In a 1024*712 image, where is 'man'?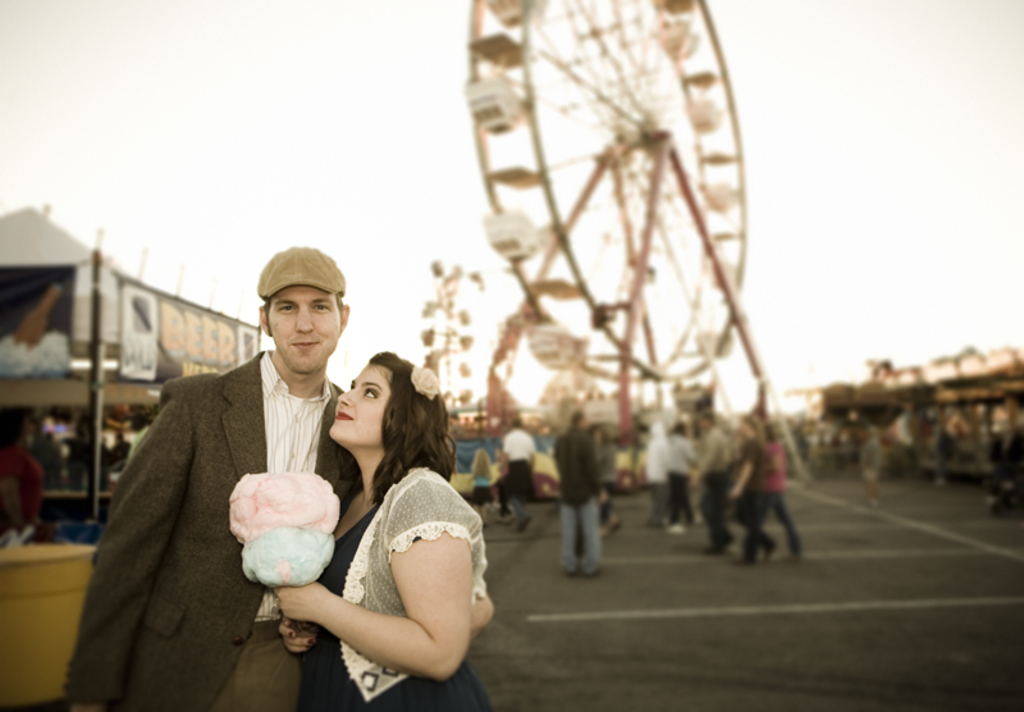
61:243:494:711.
